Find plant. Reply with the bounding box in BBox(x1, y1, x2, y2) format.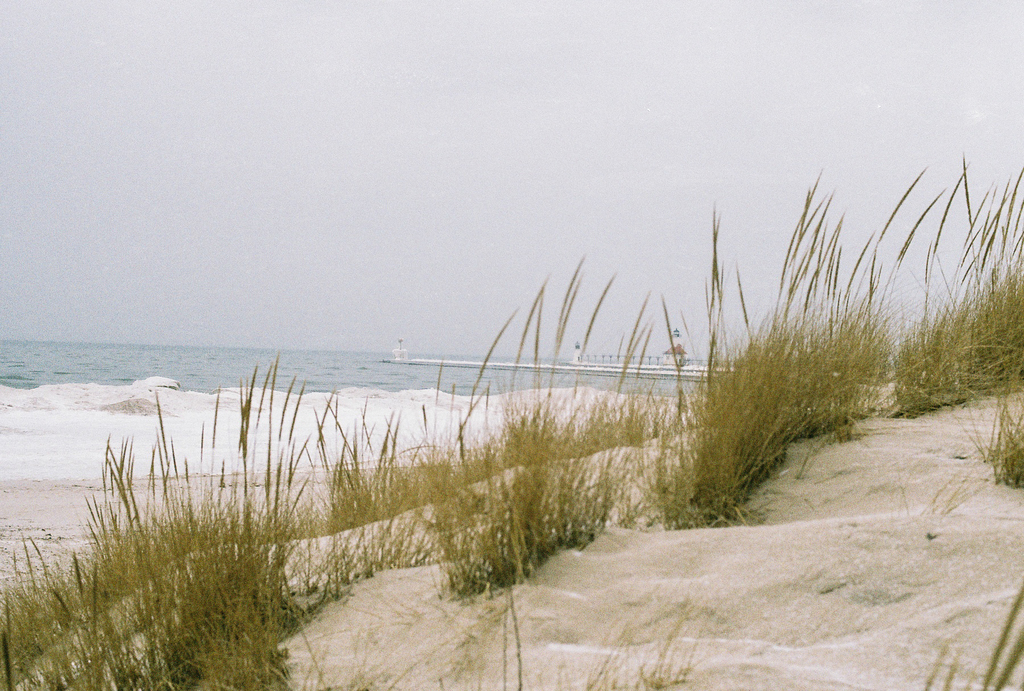
BBox(963, 371, 1023, 492).
